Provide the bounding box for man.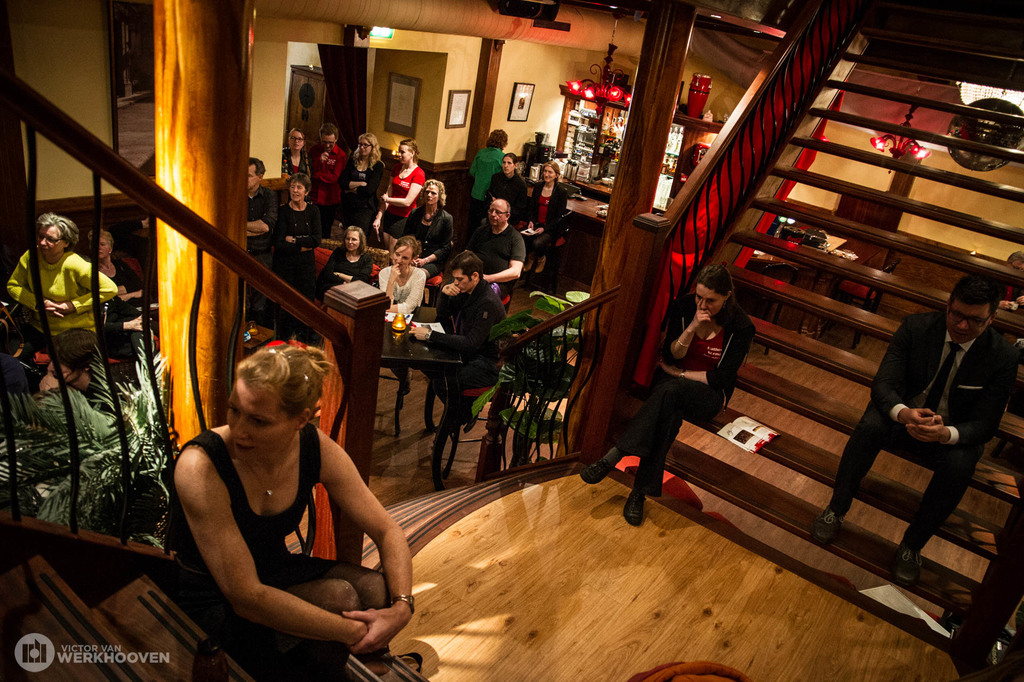
bbox(410, 254, 504, 430).
